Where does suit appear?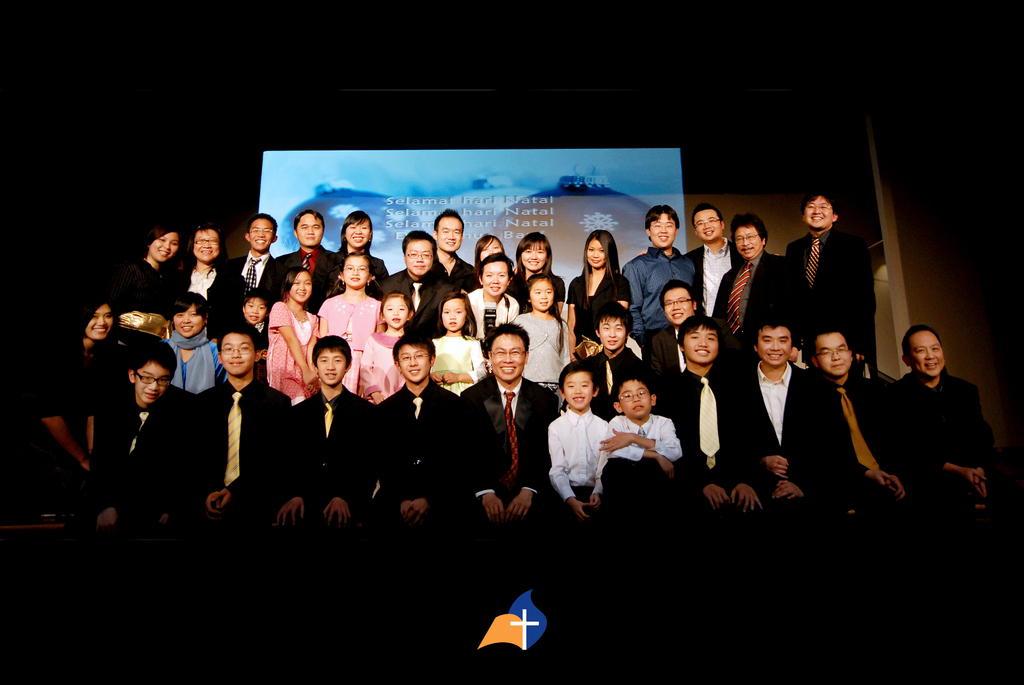
Appears at region(785, 228, 874, 358).
